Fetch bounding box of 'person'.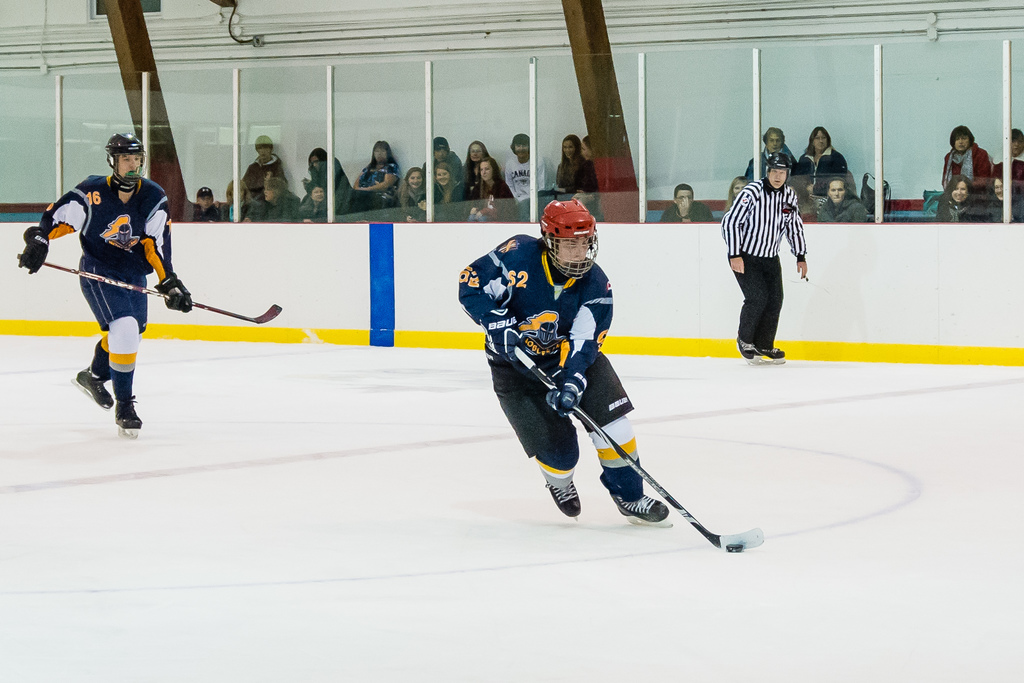
Bbox: [x1=18, y1=133, x2=190, y2=428].
